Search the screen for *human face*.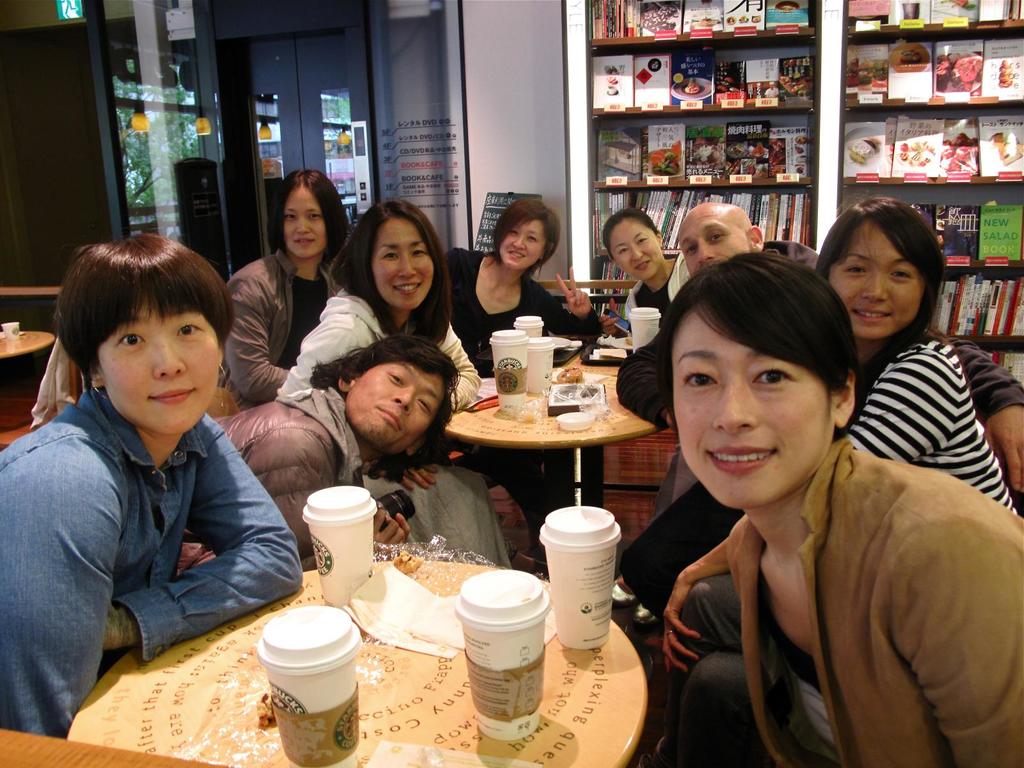
Found at pyautogui.locateOnScreen(829, 221, 924, 337).
